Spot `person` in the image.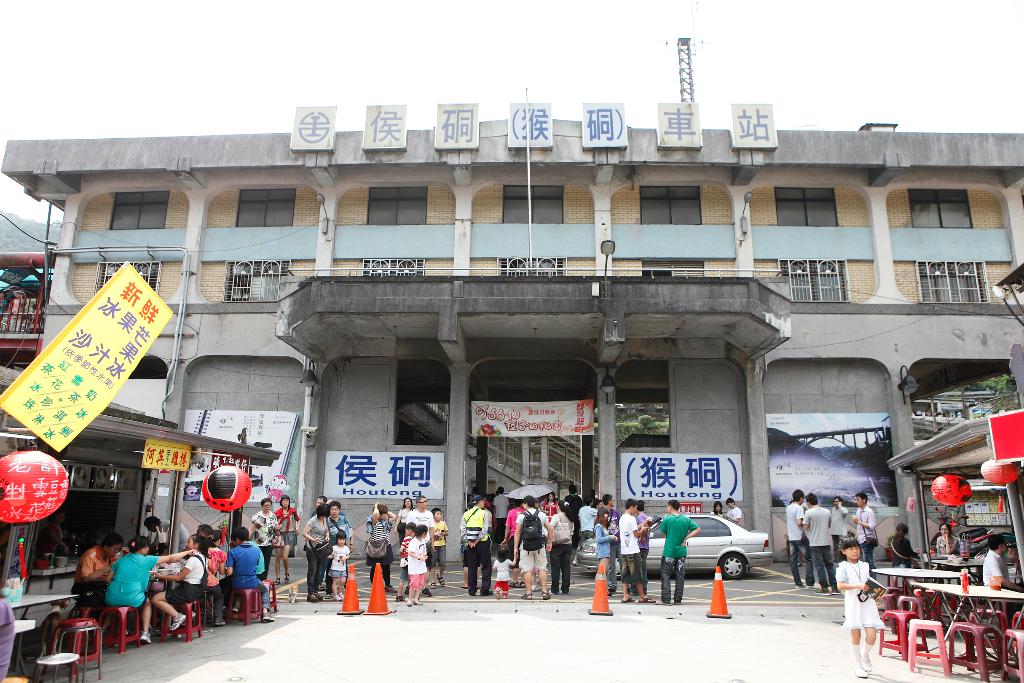
`person` found at <bbox>728, 491, 739, 529</bbox>.
